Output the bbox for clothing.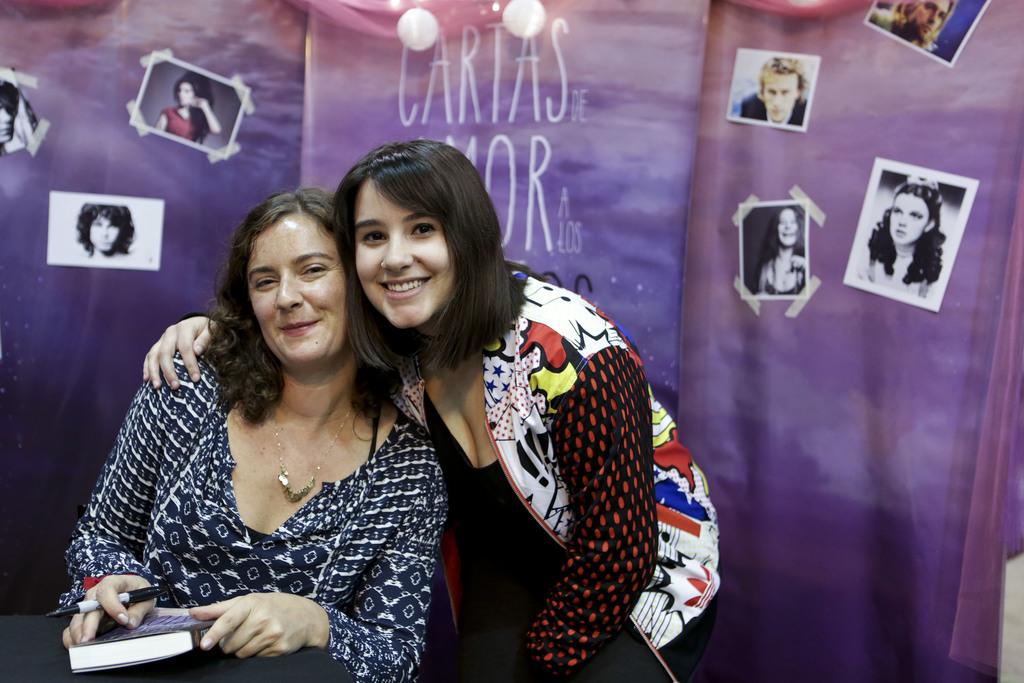
753, 262, 803, 293.
